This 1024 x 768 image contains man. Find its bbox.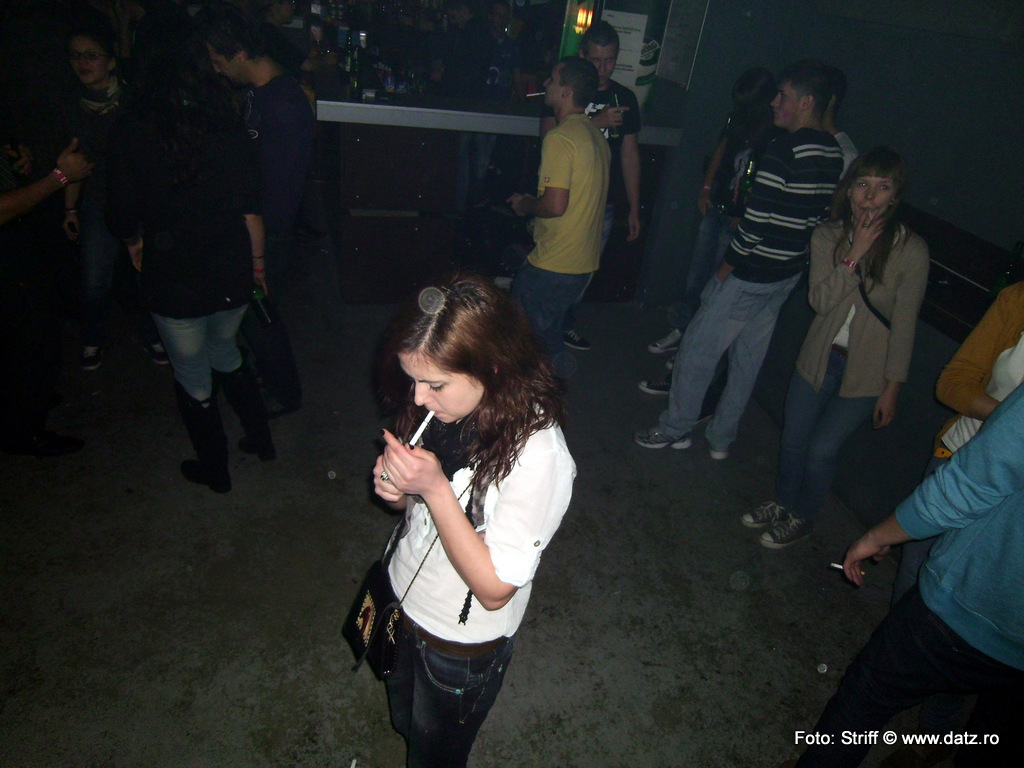
482:2:524:185.
